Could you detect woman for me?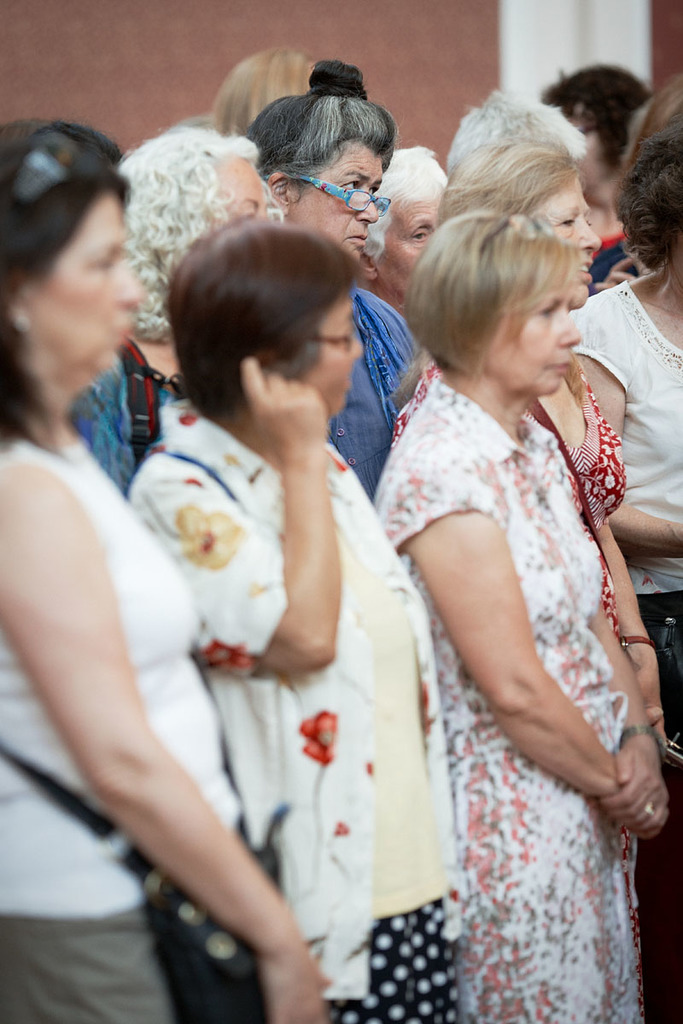
Detection result: (62, 125, 288, 511).
